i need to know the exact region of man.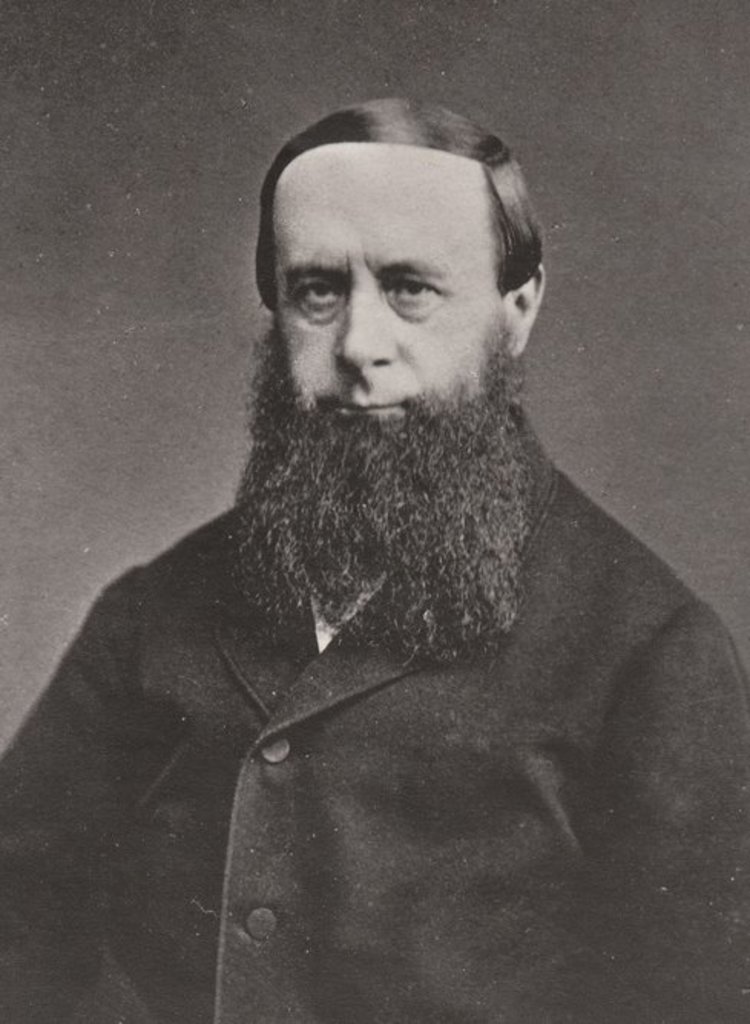
Region: region(6, 64, 736, 983).
